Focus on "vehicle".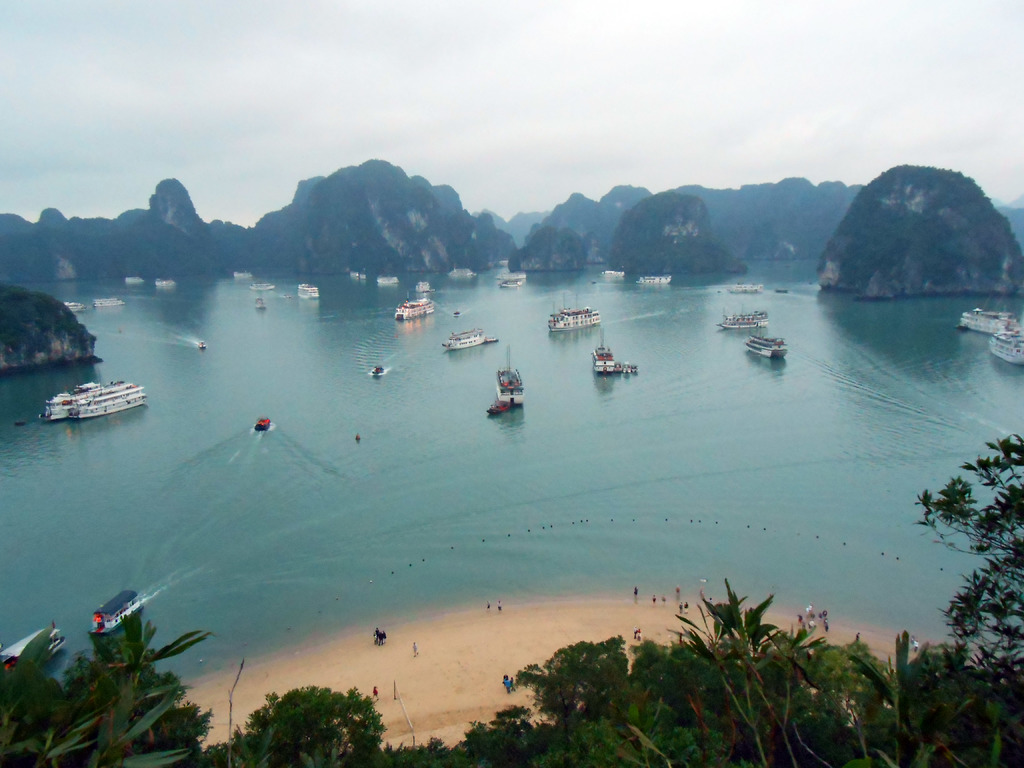
Focused at x1=635, y1=275, x2=672, y2=286.
